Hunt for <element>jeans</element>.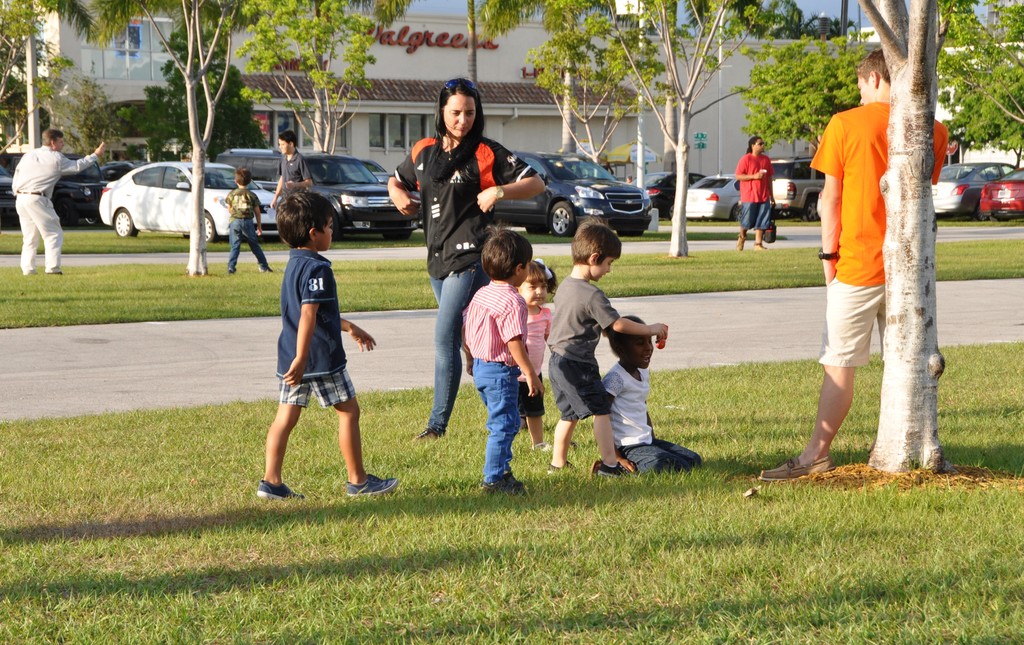
Hunted down at <region>474, 360, 522, 472</region>.
